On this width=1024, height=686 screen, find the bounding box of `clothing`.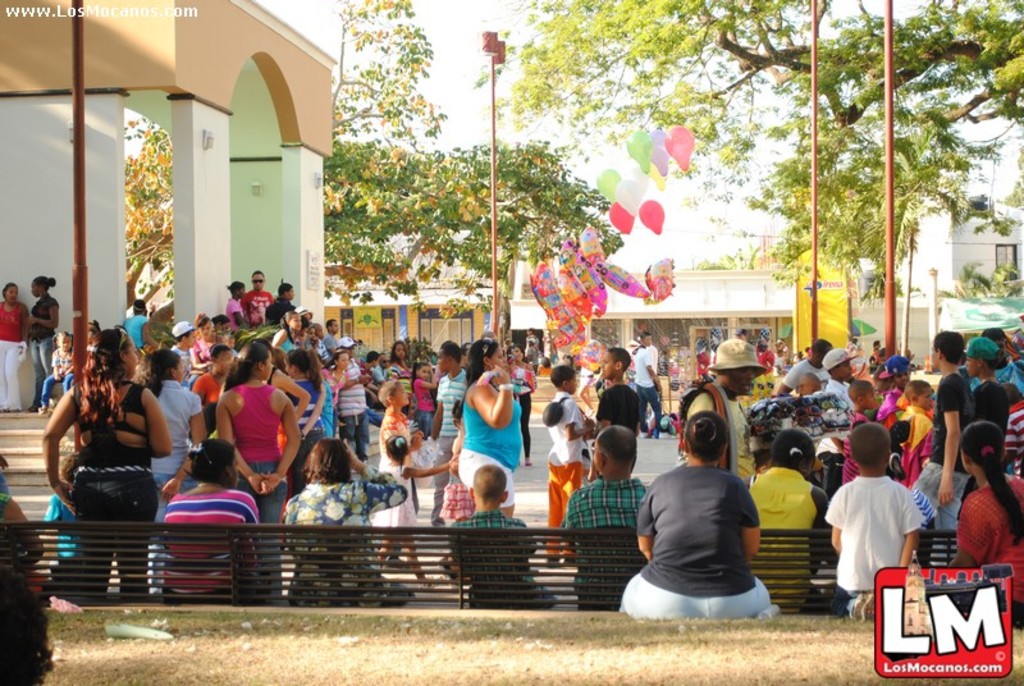
Bounding box: (998,356,1023,392).
